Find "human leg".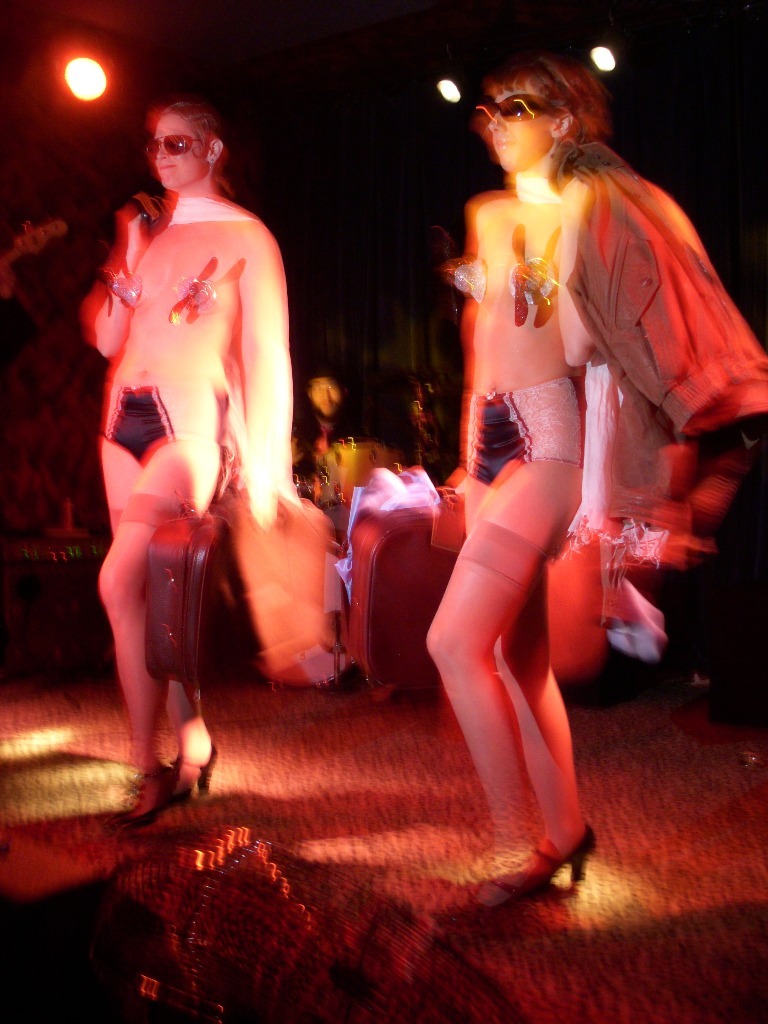
421/450/604/892.
